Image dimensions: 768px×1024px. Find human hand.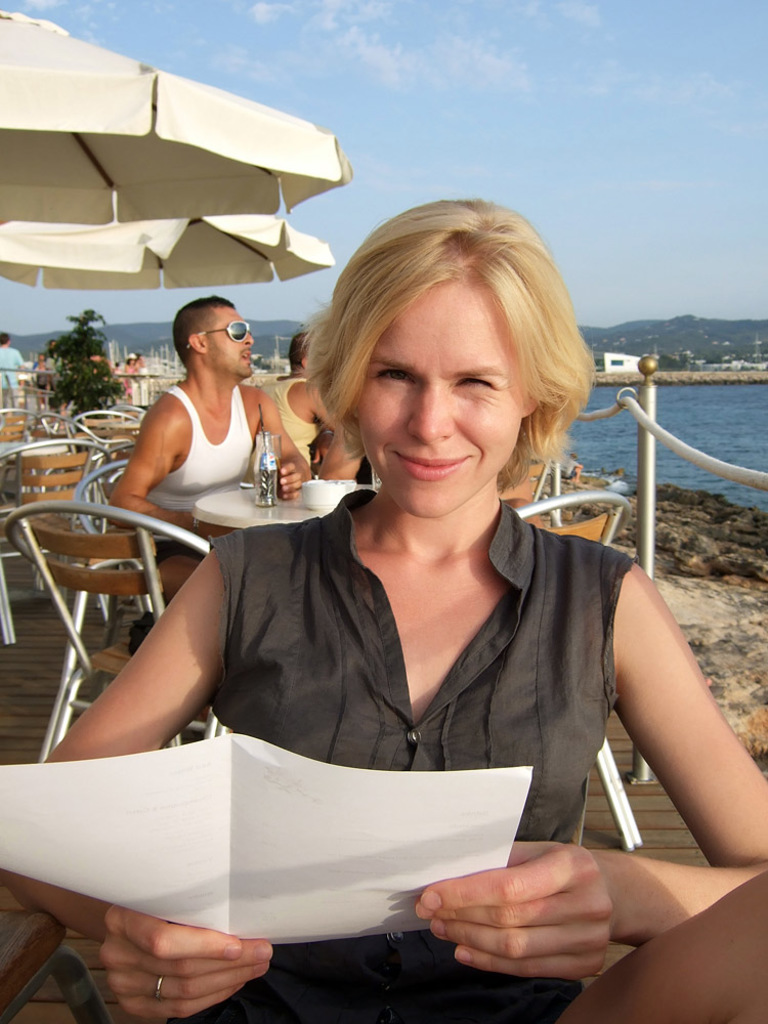
crop(187, 507, 241, 544).
